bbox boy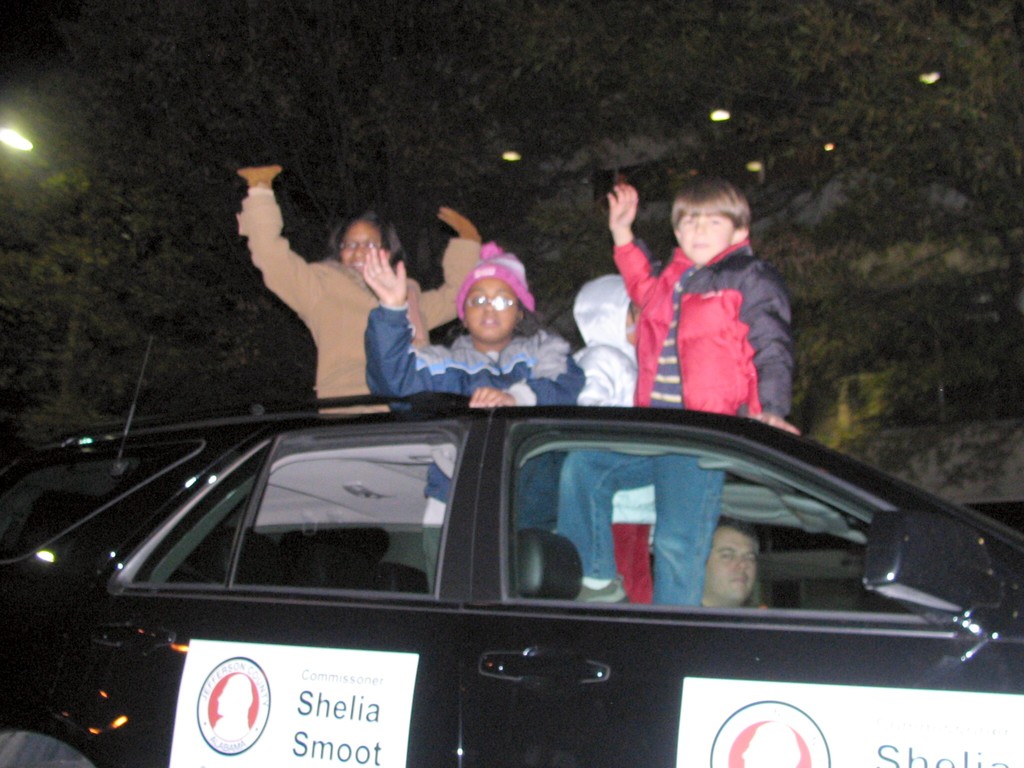
553, 173, 802, 609
